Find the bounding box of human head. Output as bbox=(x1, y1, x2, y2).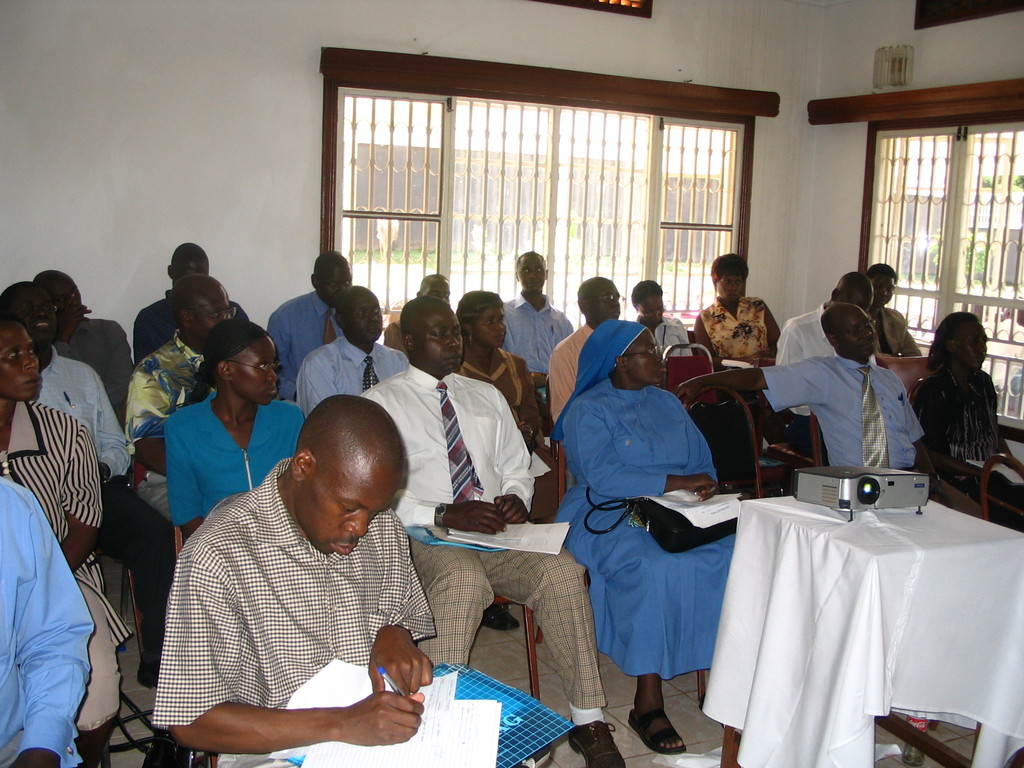
bbox=(401, 297, 461, 376).
